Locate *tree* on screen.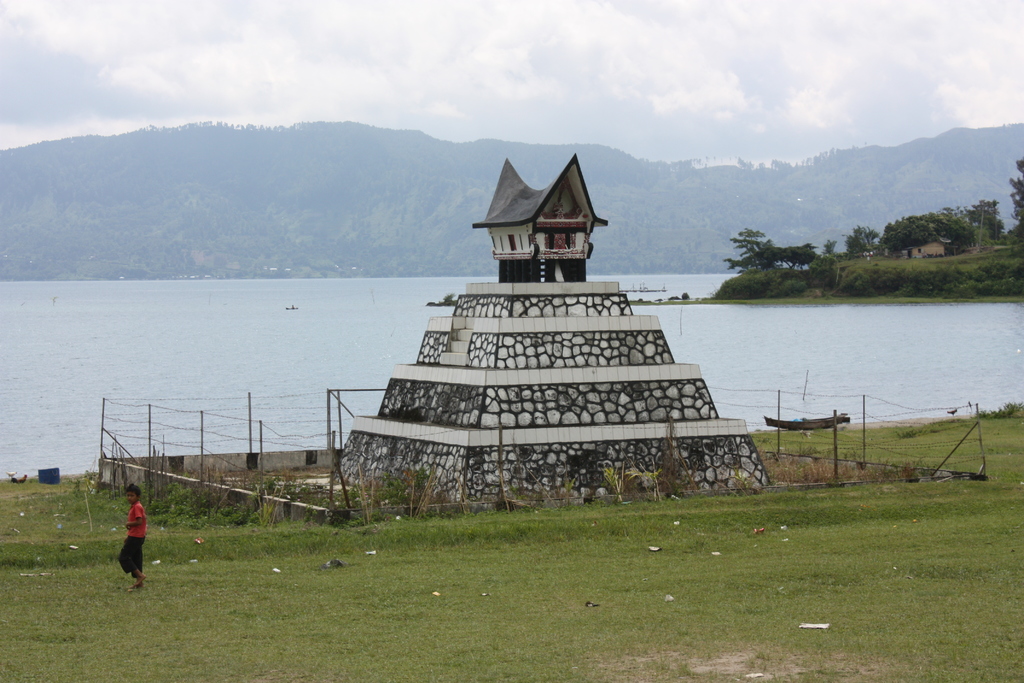
On screen at 822:240:838:264.
